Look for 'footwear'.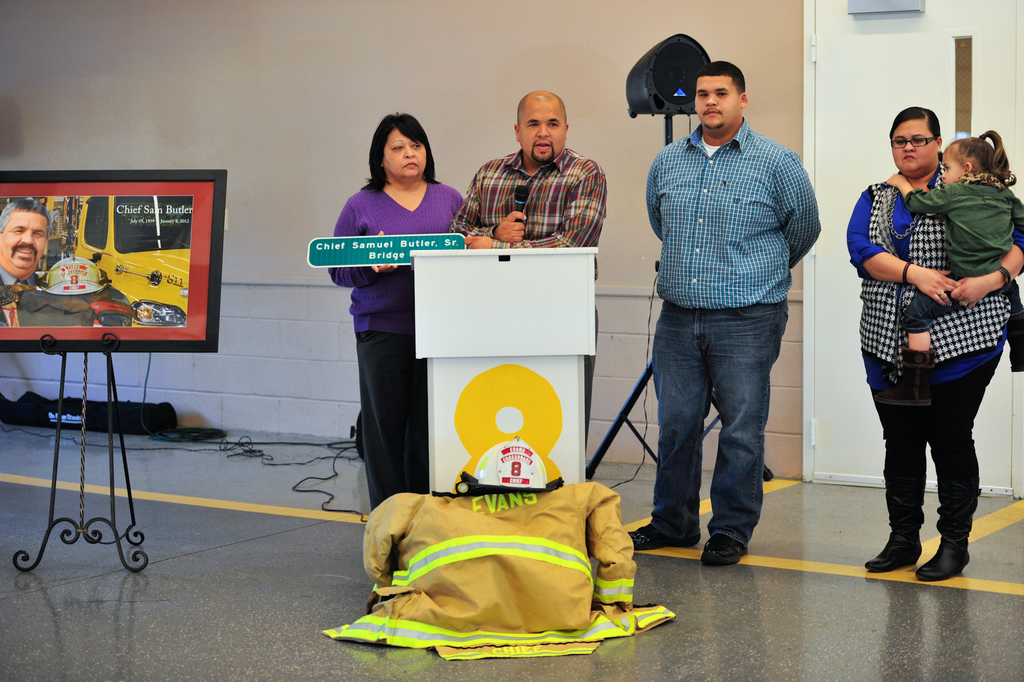
Found: 890,508,989,590.
